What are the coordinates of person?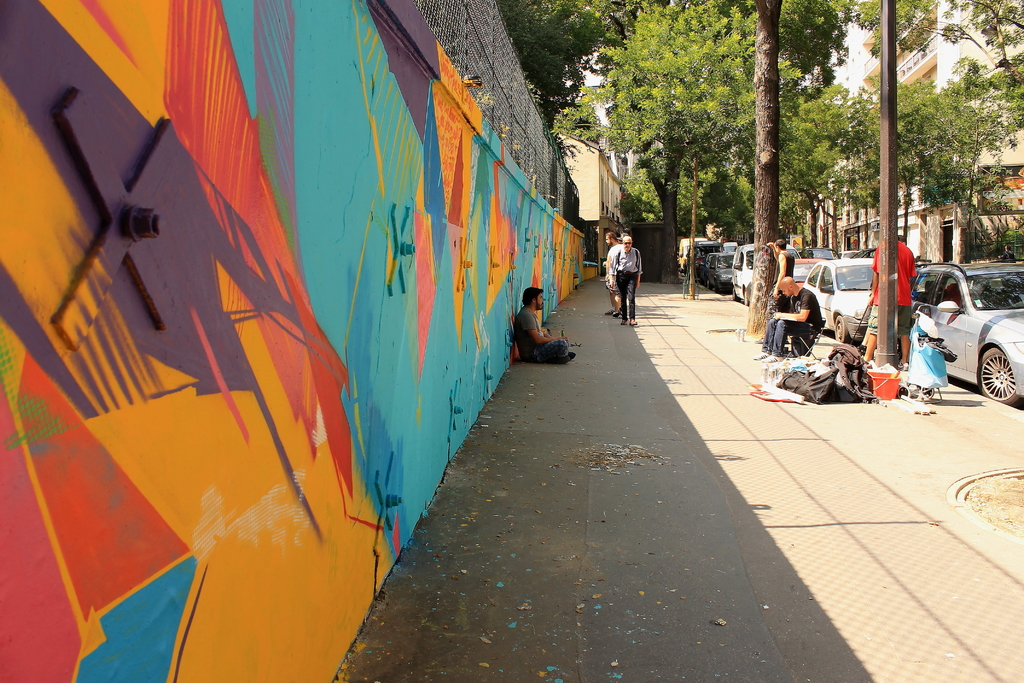
pyautogui.locateOnScreen(766, 239, 797, 318).
